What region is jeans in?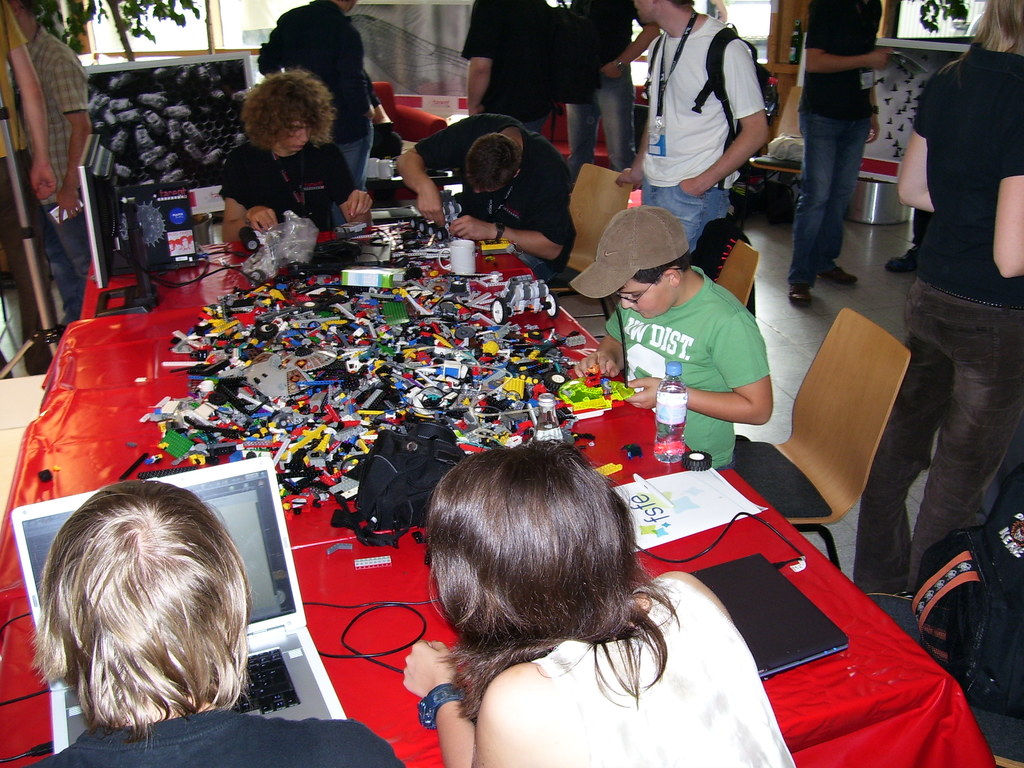
bbox=(853, 275, 1023, 605).
